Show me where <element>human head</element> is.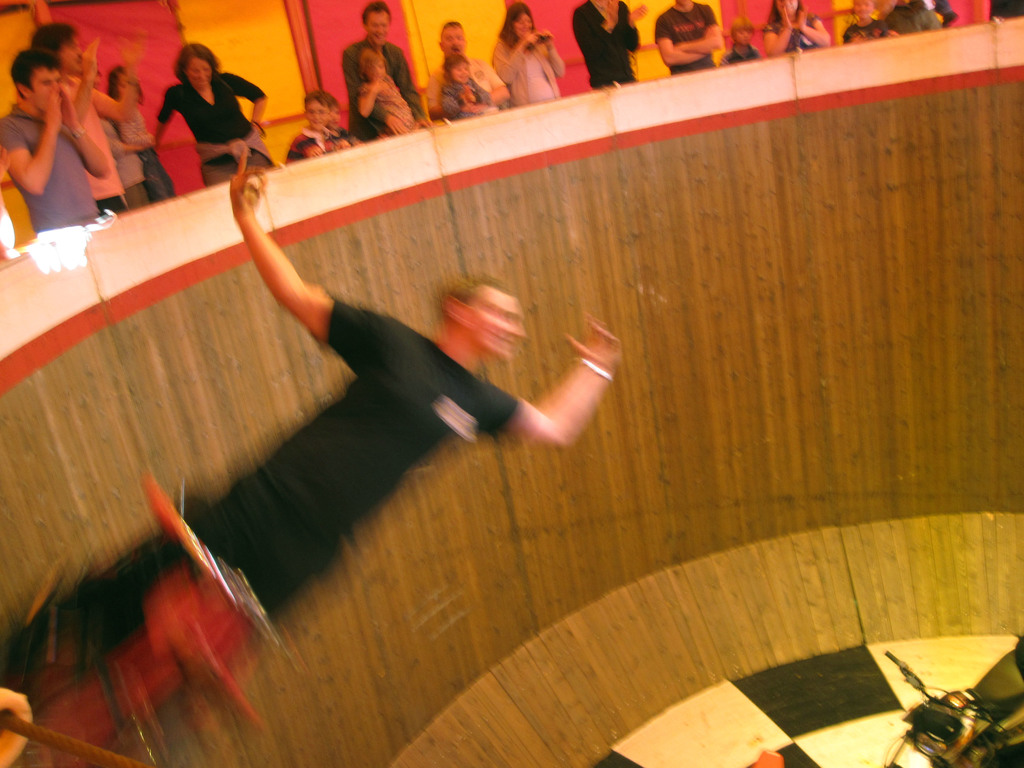
<element>human head</element> is at [x1=444, y1=280, x2=532, y2=354].
